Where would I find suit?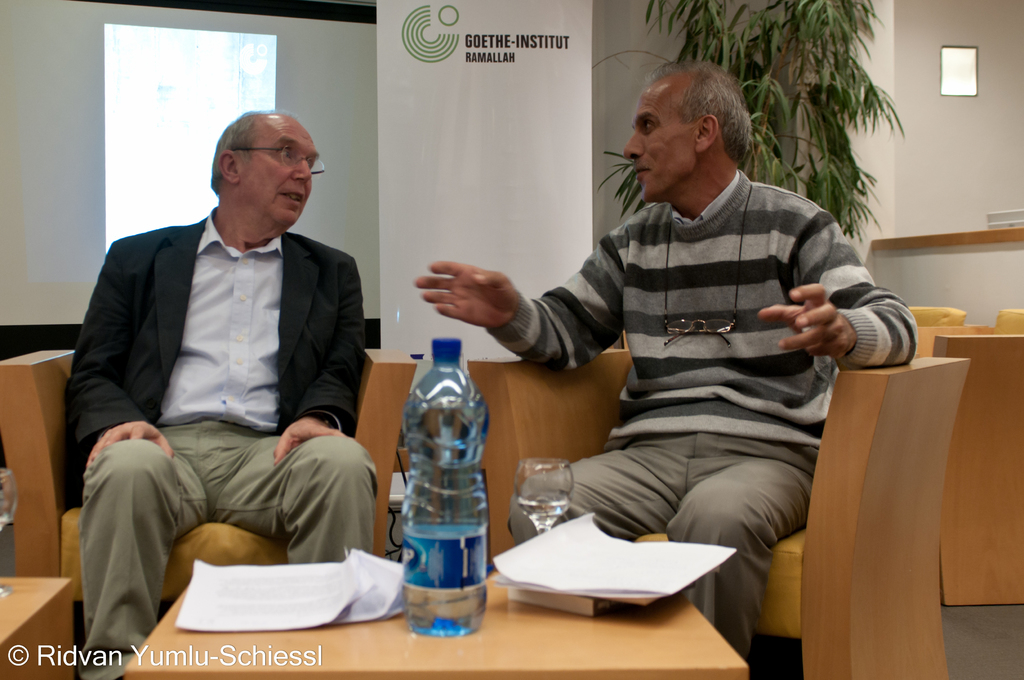
At 64,216,367,499.
